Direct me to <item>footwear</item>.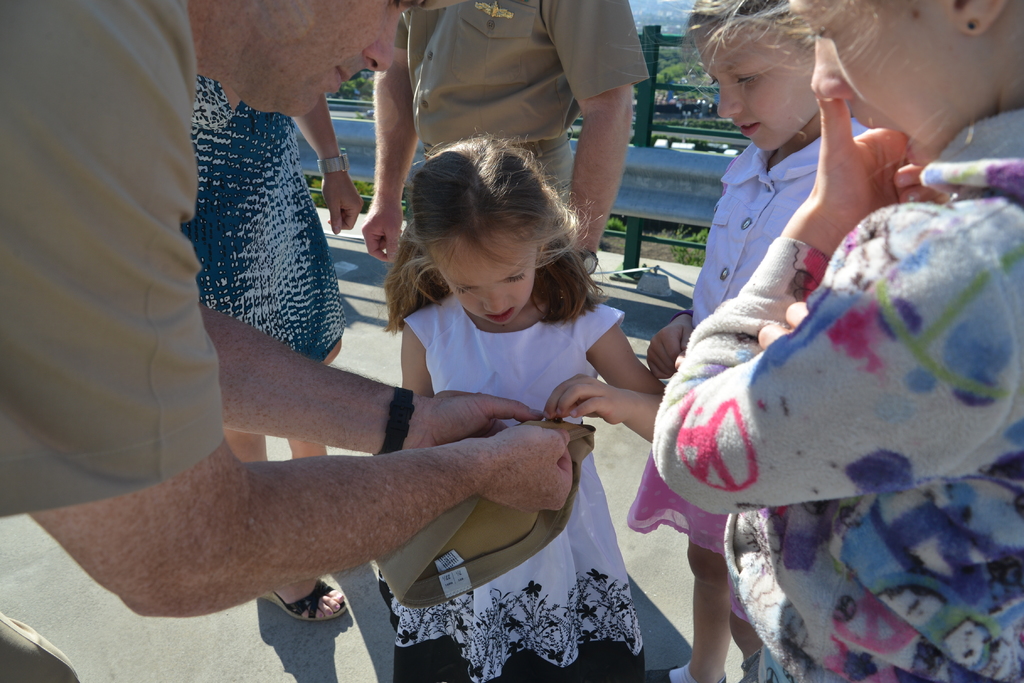
Direction: box=[257, 581, 346, 626].
